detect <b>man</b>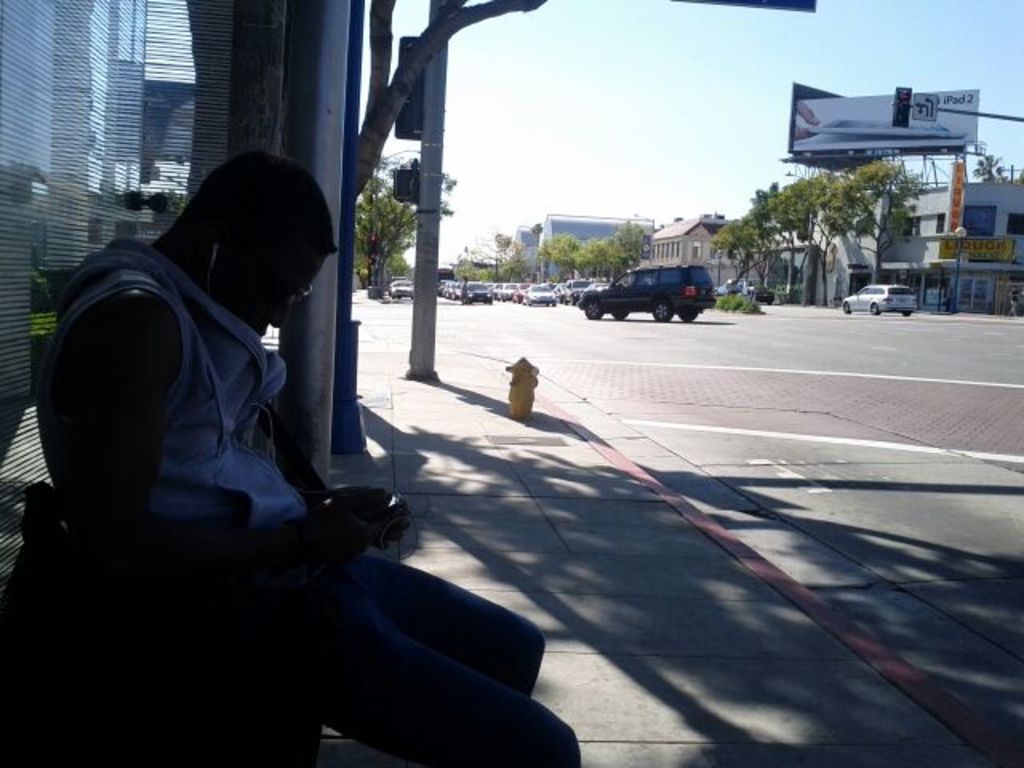
rect(30, 150, 582, 766)
